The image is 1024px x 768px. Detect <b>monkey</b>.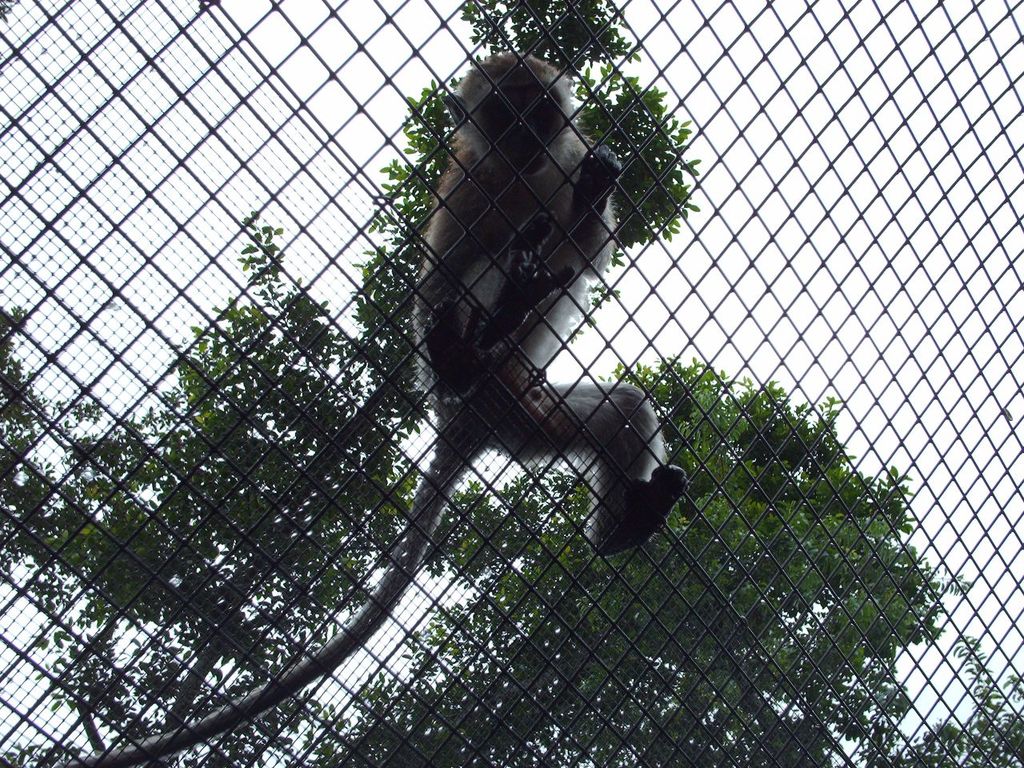
Detection: (x1=58, y1=45, x2=692, y2=767).
